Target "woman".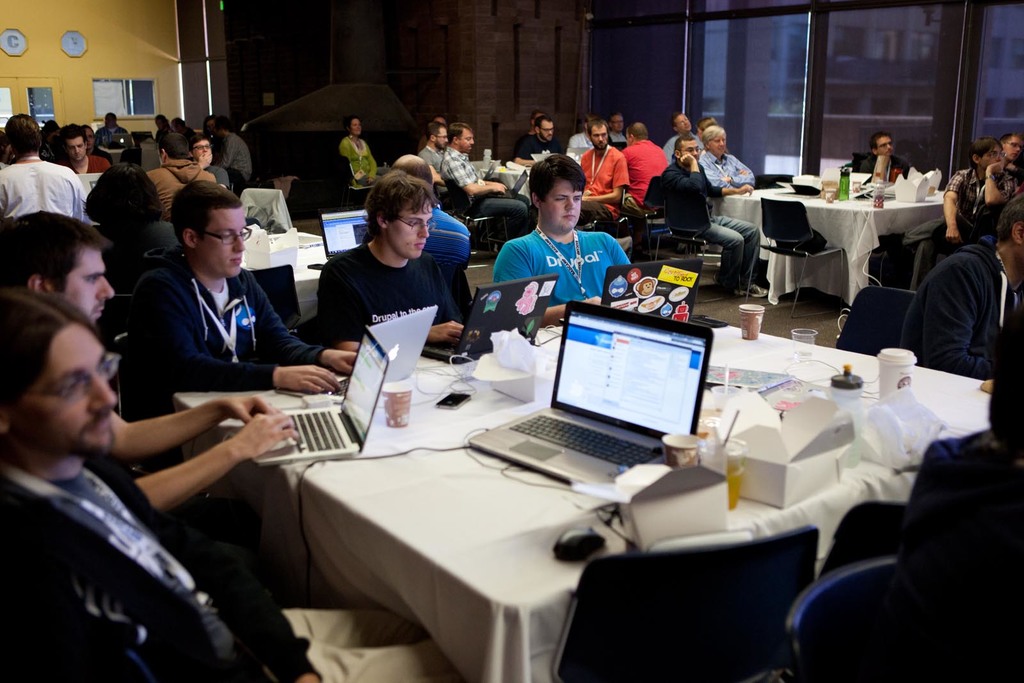
Target region: x1=340, y1=112, x2=382, y2=188.
